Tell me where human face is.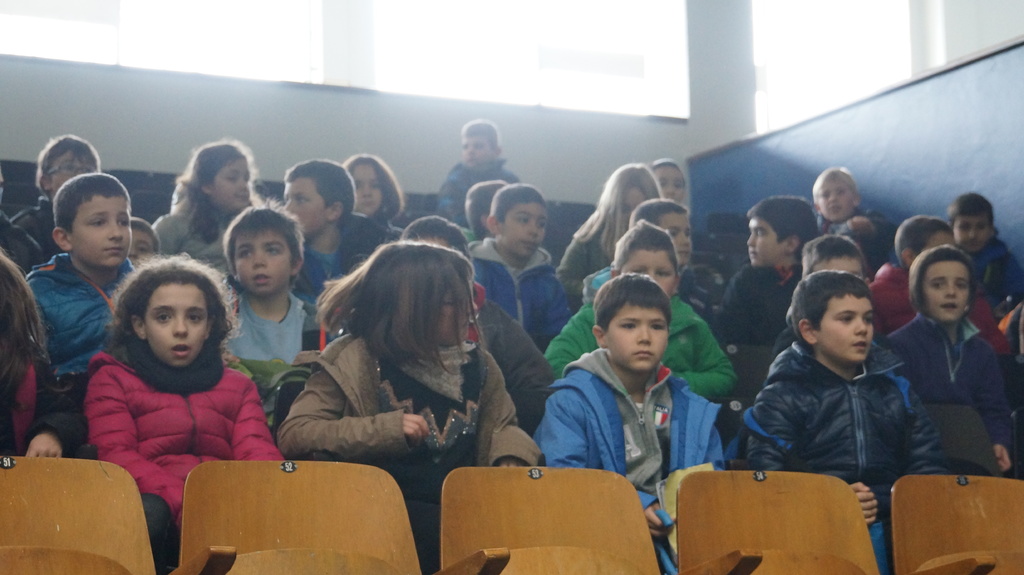
human face is at 657:166:684:201.
